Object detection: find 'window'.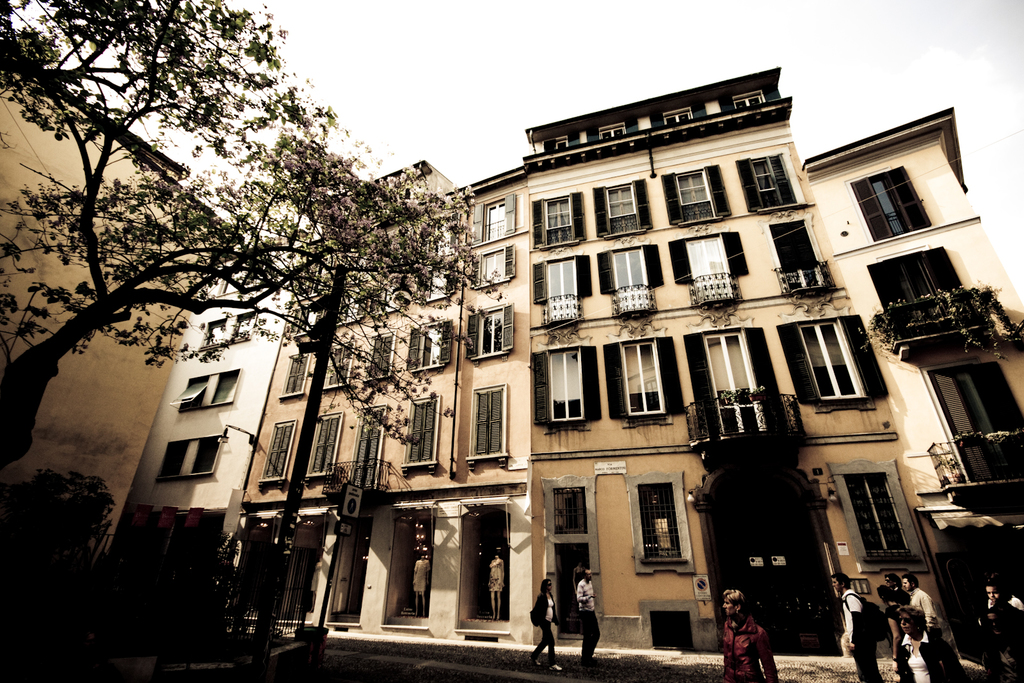
<box>539,254,577,325</box>.
